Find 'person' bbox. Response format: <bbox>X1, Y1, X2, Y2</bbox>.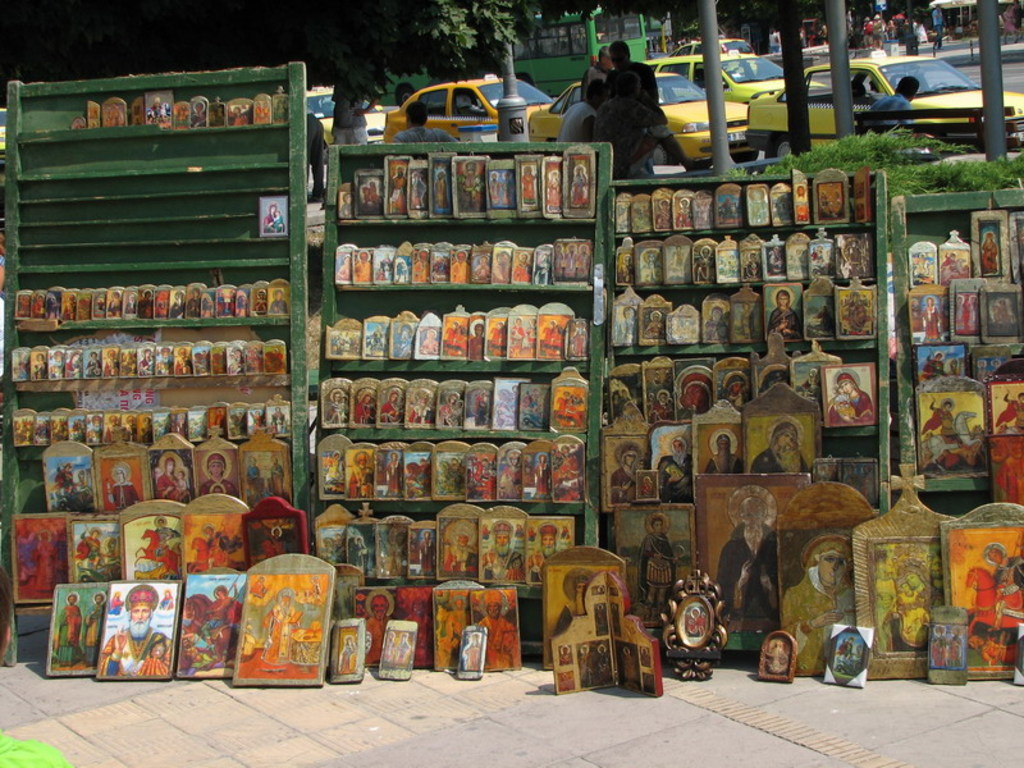
<bbox>744, 257, 755, 278</bbox>.
